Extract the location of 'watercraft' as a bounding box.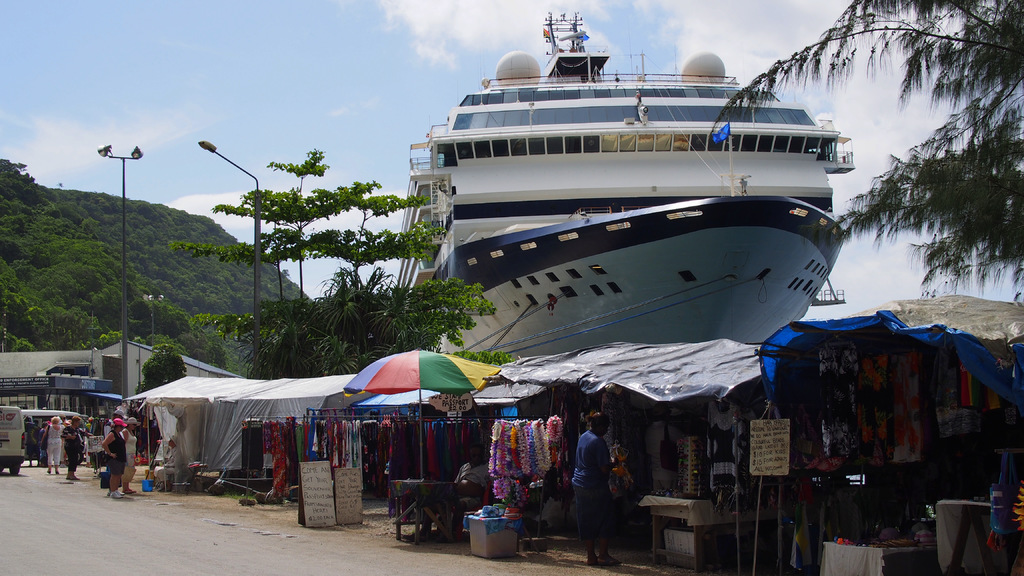
377,5,847,369.
